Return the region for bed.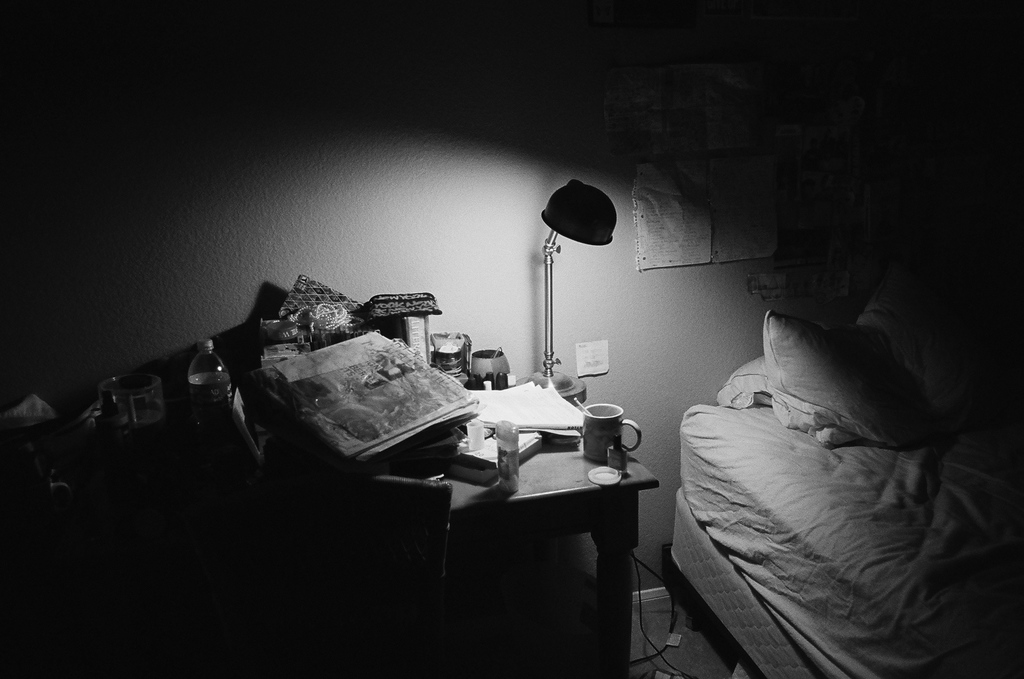
{"x1": 645, "y1": 265, "x2": 1014, "y2": 666}.
